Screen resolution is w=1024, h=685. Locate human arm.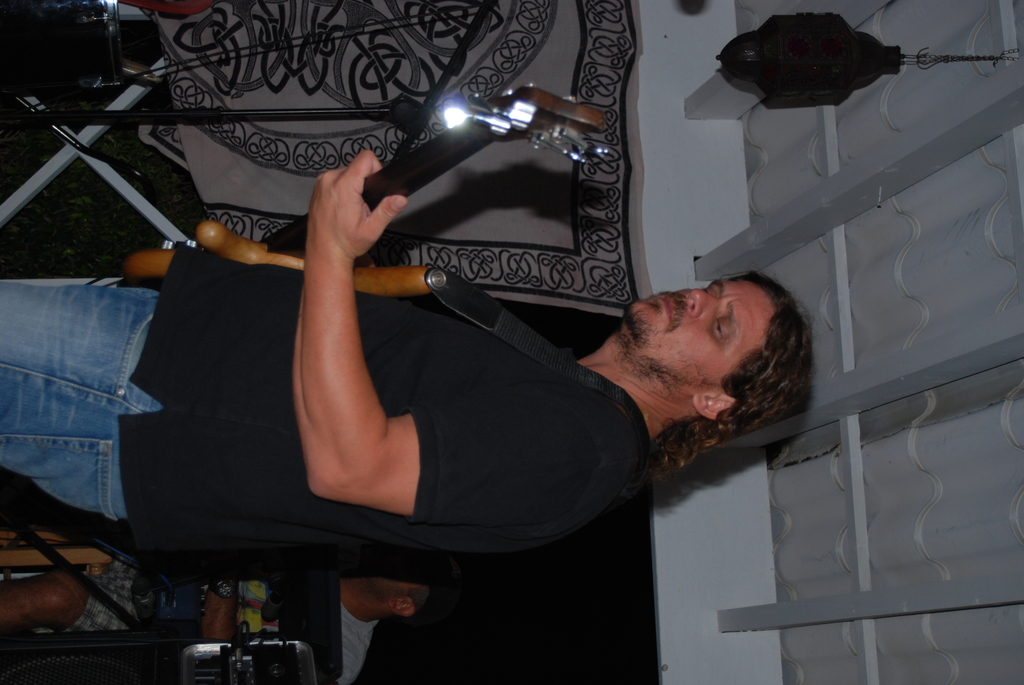
257/162/449/562.
